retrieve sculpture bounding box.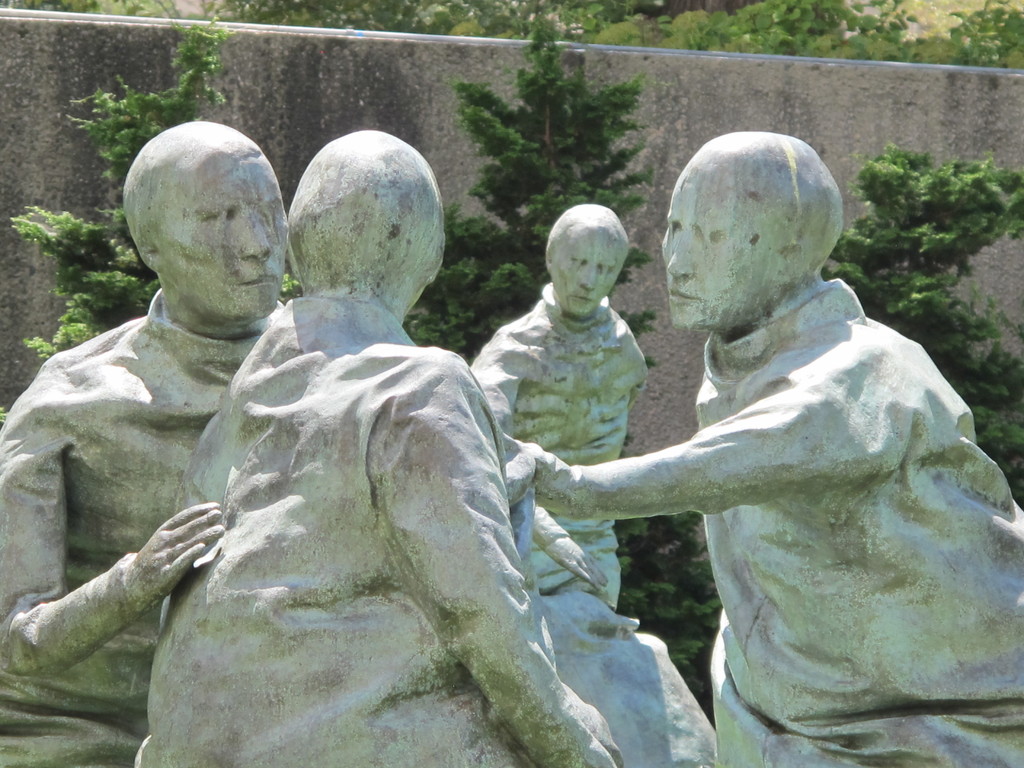
Bounding box: 463,204,712,767.
